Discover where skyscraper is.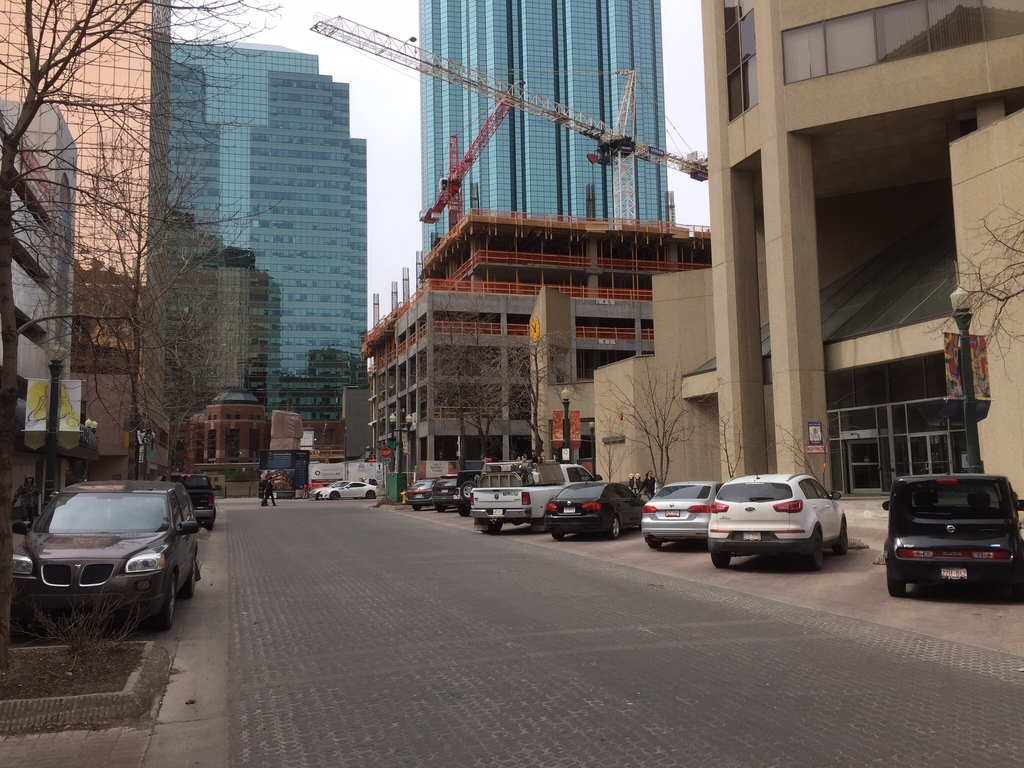
Discovered at <box>170,36,371,430</box>.
